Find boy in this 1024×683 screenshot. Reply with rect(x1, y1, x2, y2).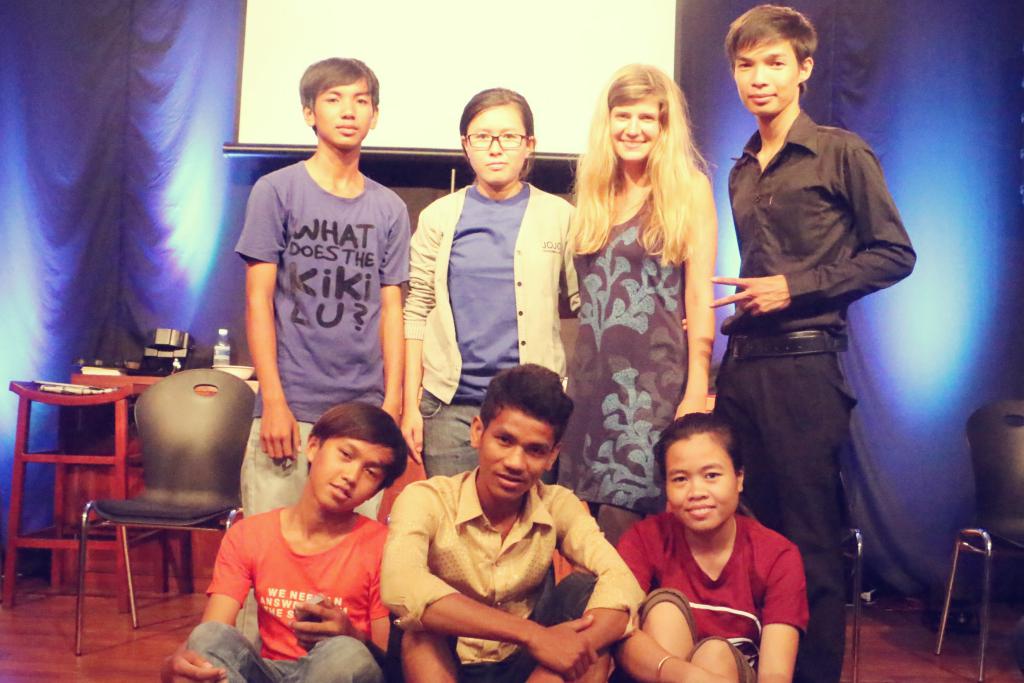
rect(234, 54, 411, 661).
